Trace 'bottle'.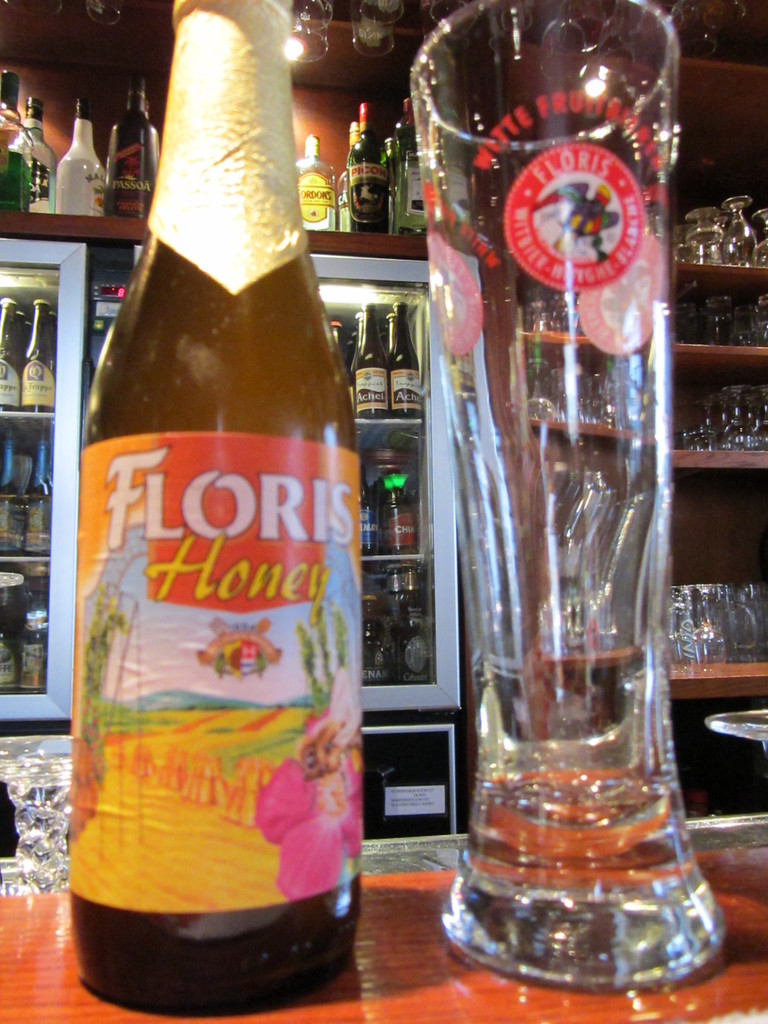
Traced to bbox(5, 92, 54, 218).
